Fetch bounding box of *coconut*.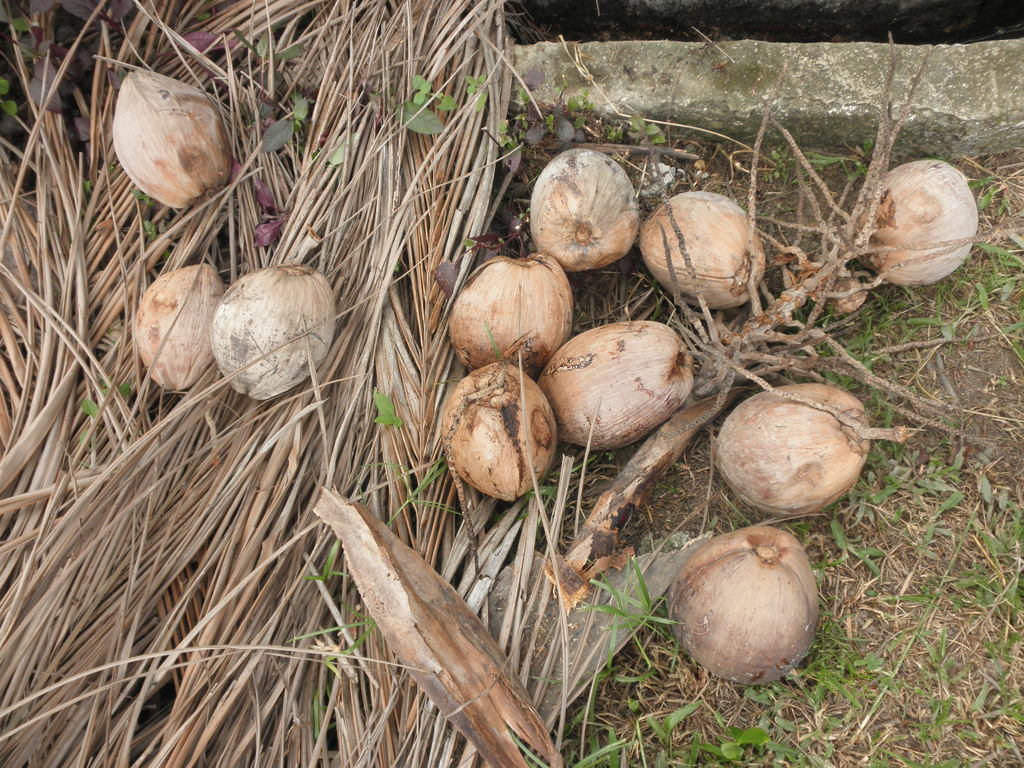
Bbox: <box>117,68,234,210</box>.
